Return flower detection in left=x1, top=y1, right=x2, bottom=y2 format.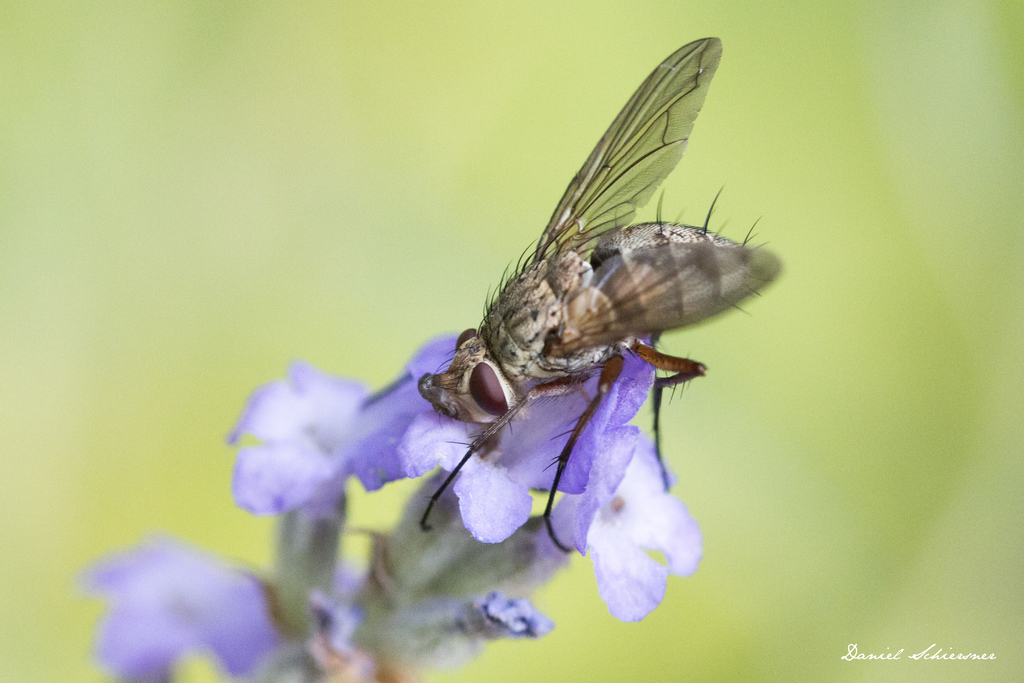
left=349, top=327, right=658, bottom=553.
